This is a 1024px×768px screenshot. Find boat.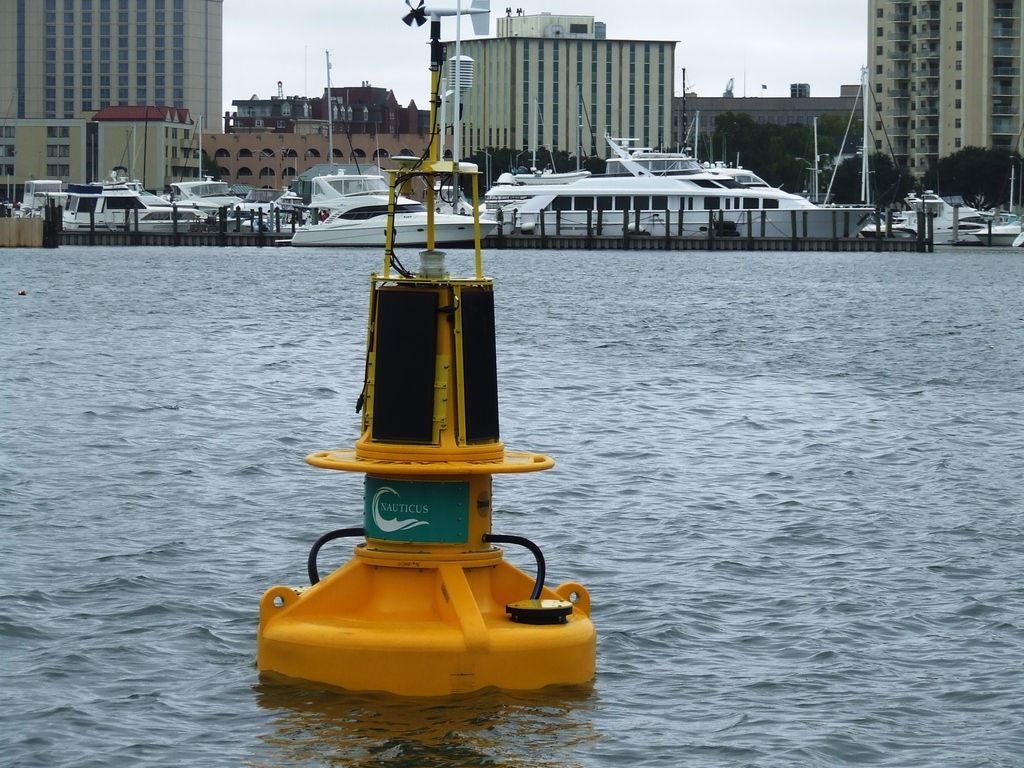
Bounding box: bbox=(495, 132, 816, 207).
